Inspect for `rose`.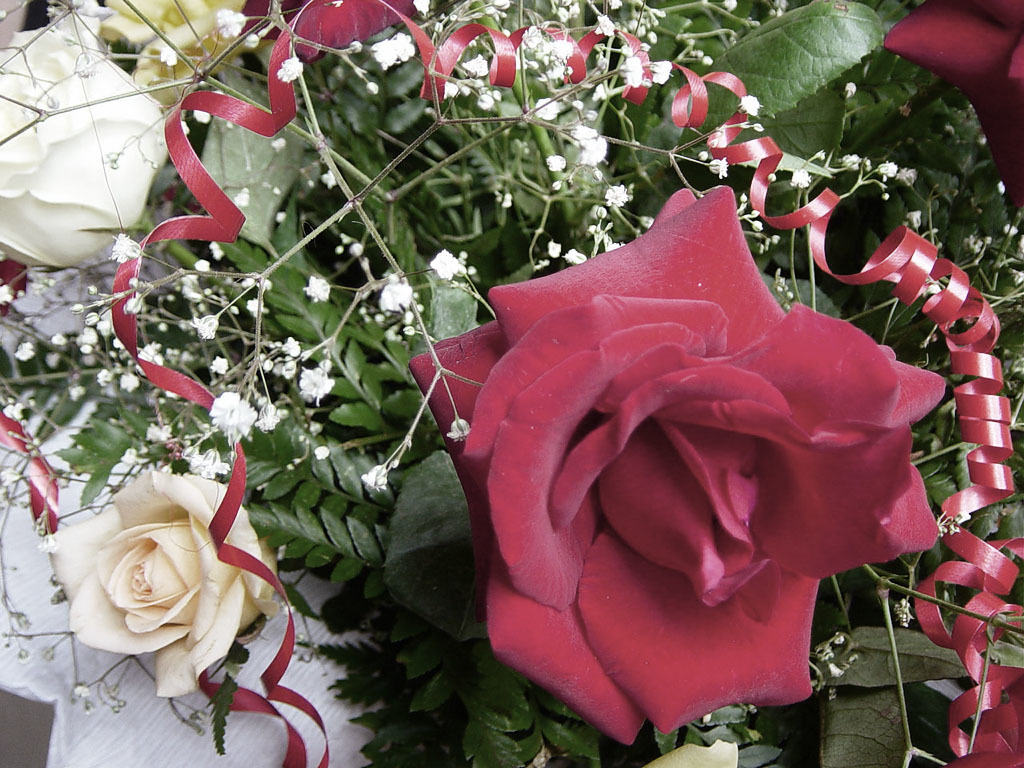
Inspection: rect(42, 462, 282, 700).
